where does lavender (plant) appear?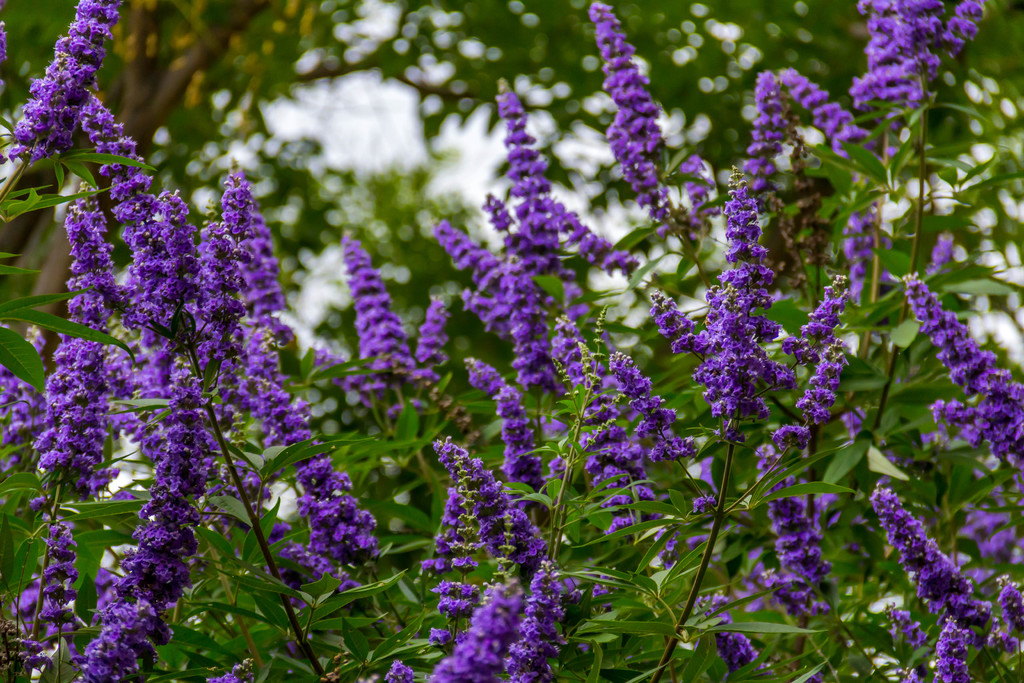
Appears at [x1=707, y1=179, x2=772, y2=391].
